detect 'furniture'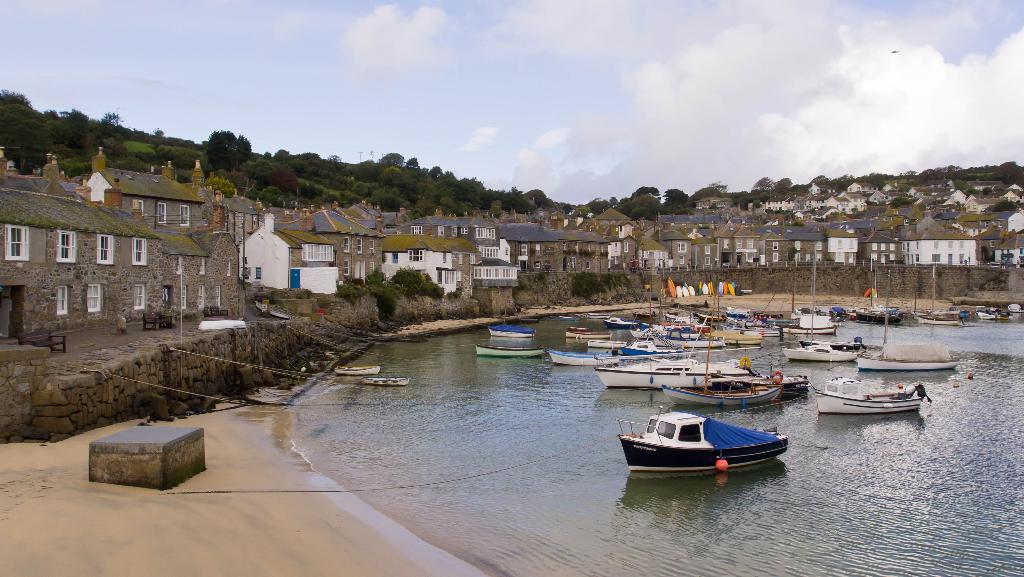
bbox=[17, 330, 67, 354]
